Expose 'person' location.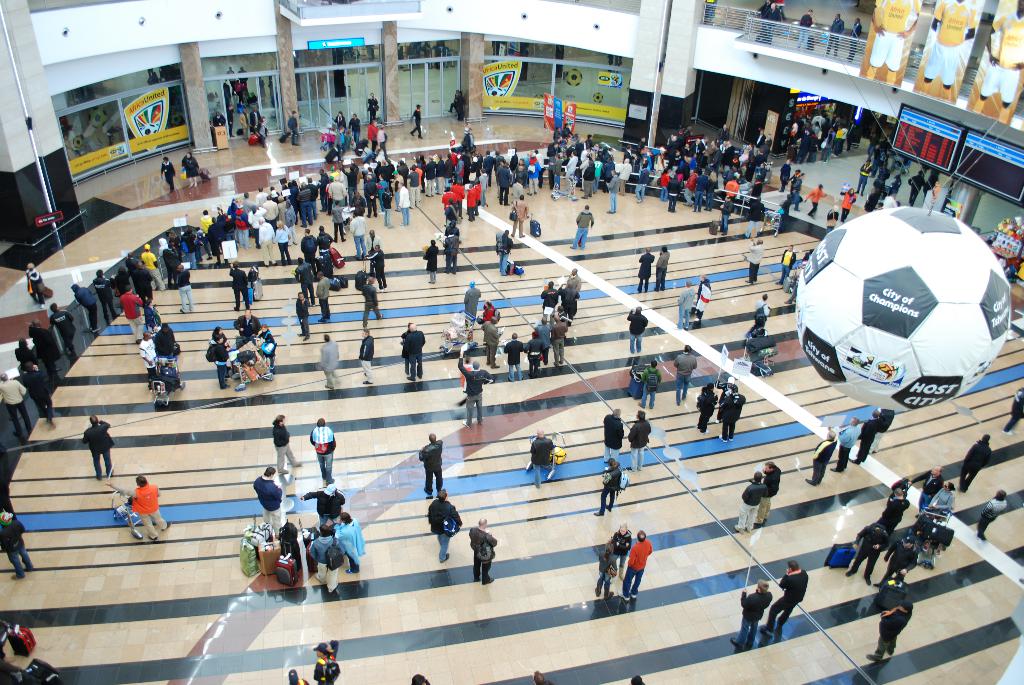
Exposed at BBox(275, 219, 296, 260).
